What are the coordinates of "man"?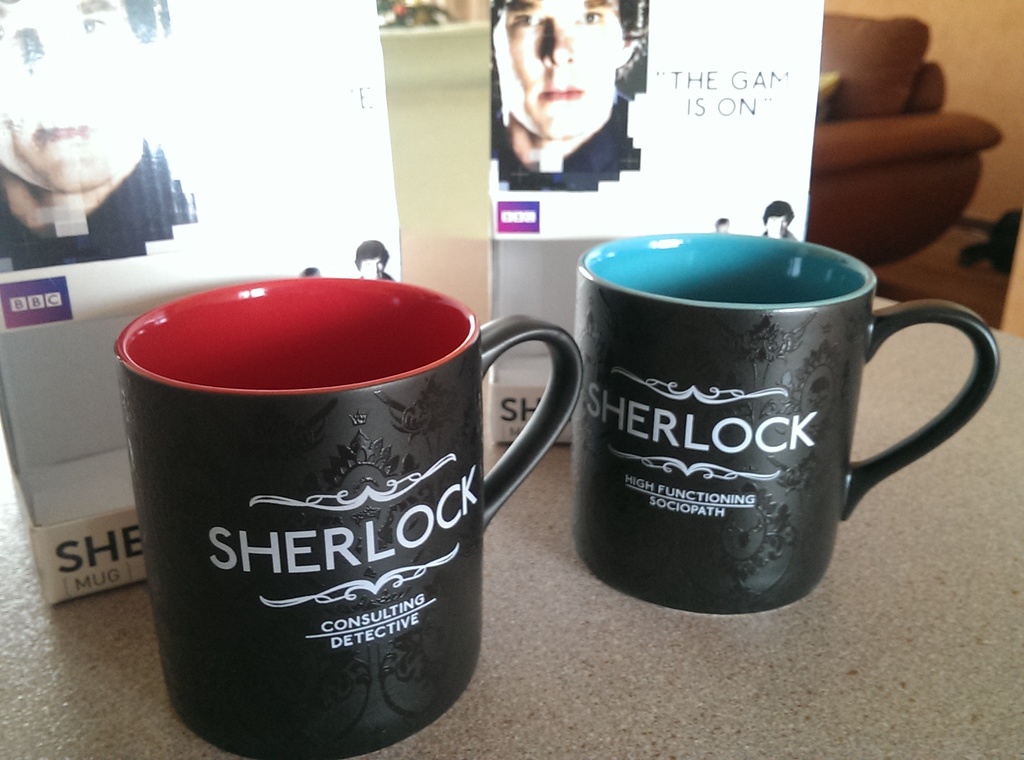
[left=475, top=17, right=672, bottom=195].
